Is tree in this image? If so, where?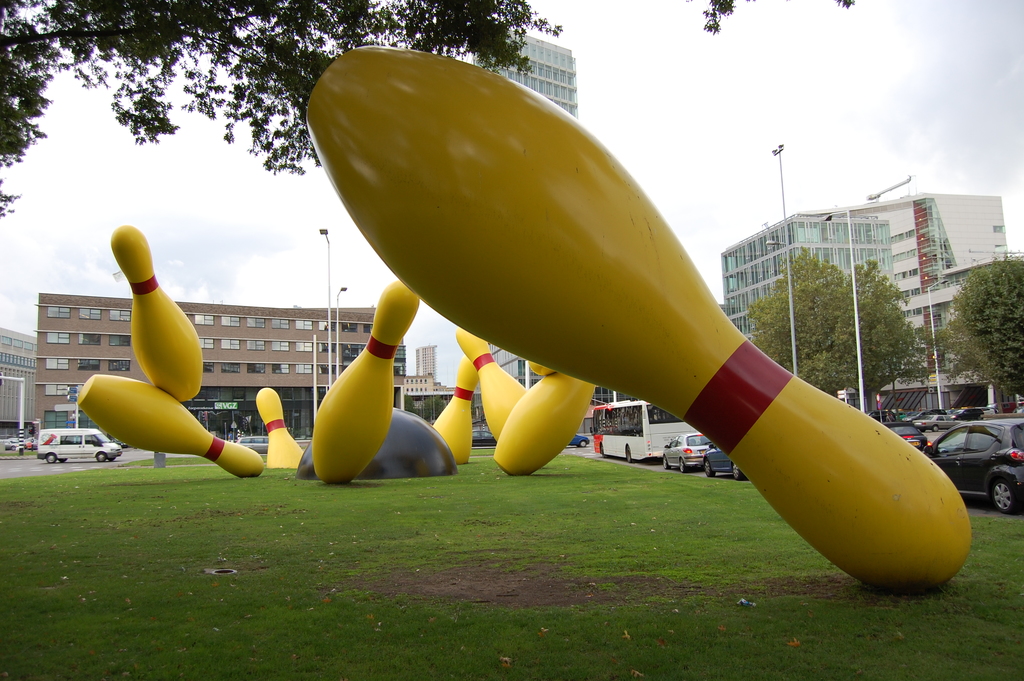
Yes, at l=744, t=244, r=921, b=413.
